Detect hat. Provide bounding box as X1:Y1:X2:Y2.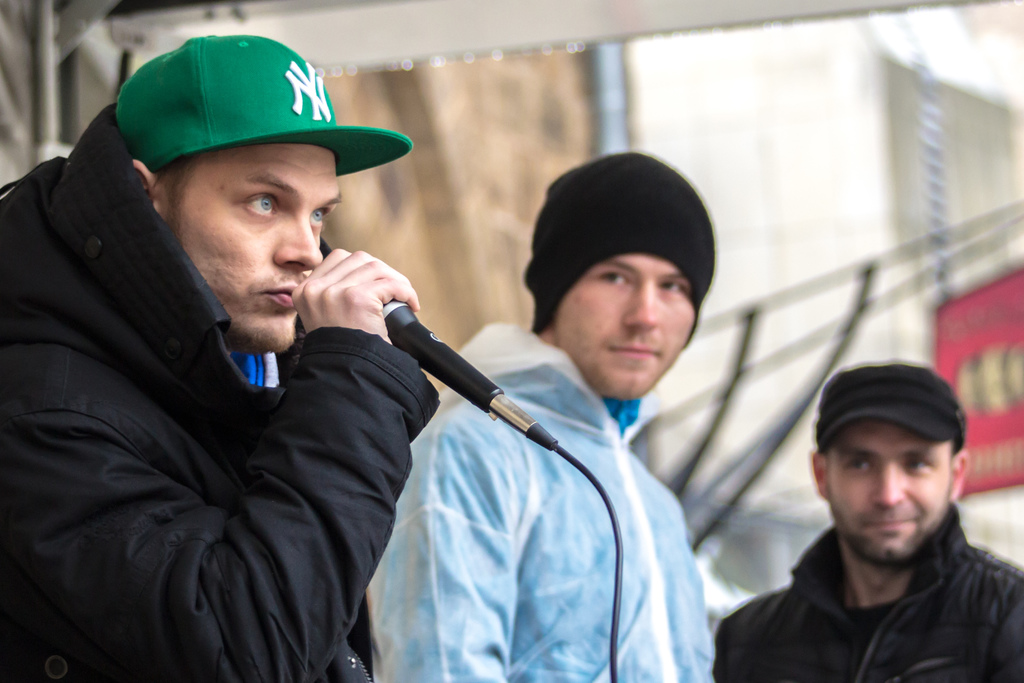
118:29:418:179.
